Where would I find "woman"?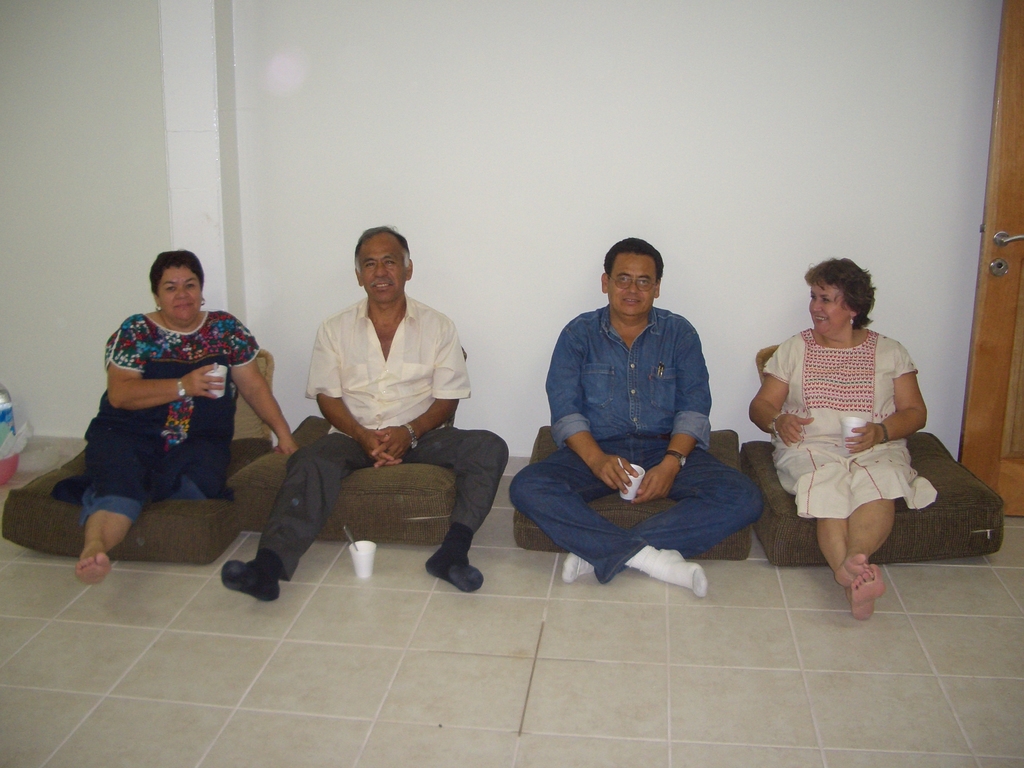
At box(747, 260, 930, 619).
